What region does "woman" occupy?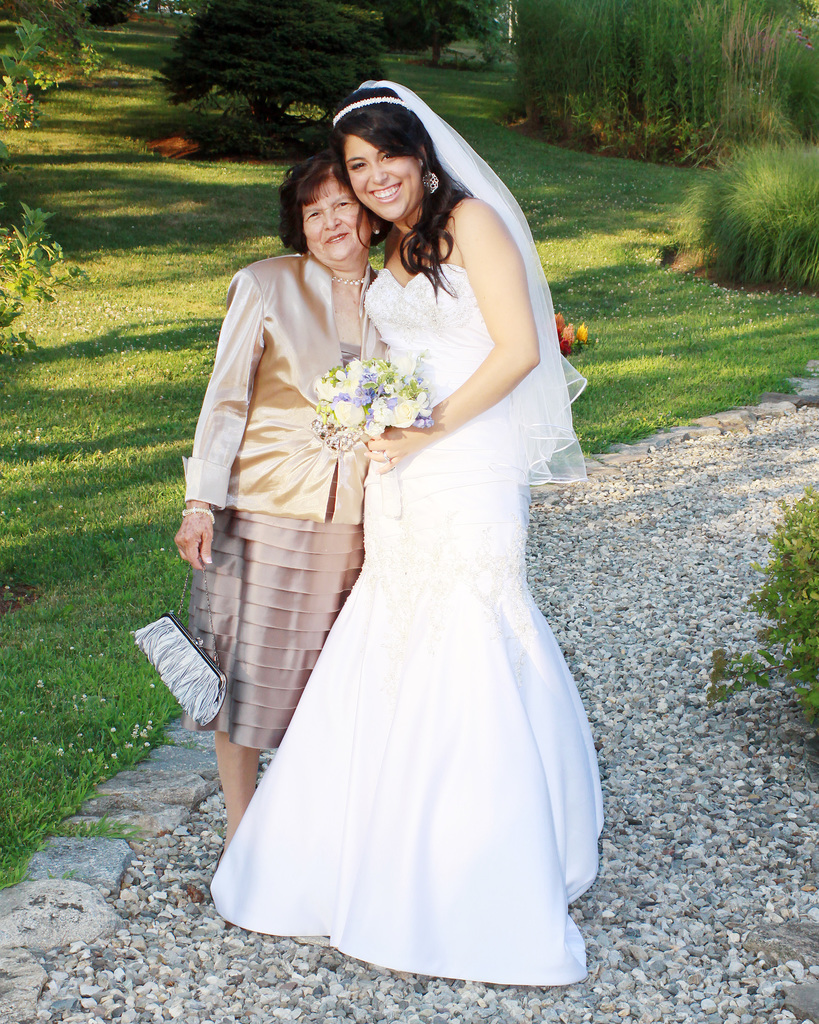
[206,77,603,980].
